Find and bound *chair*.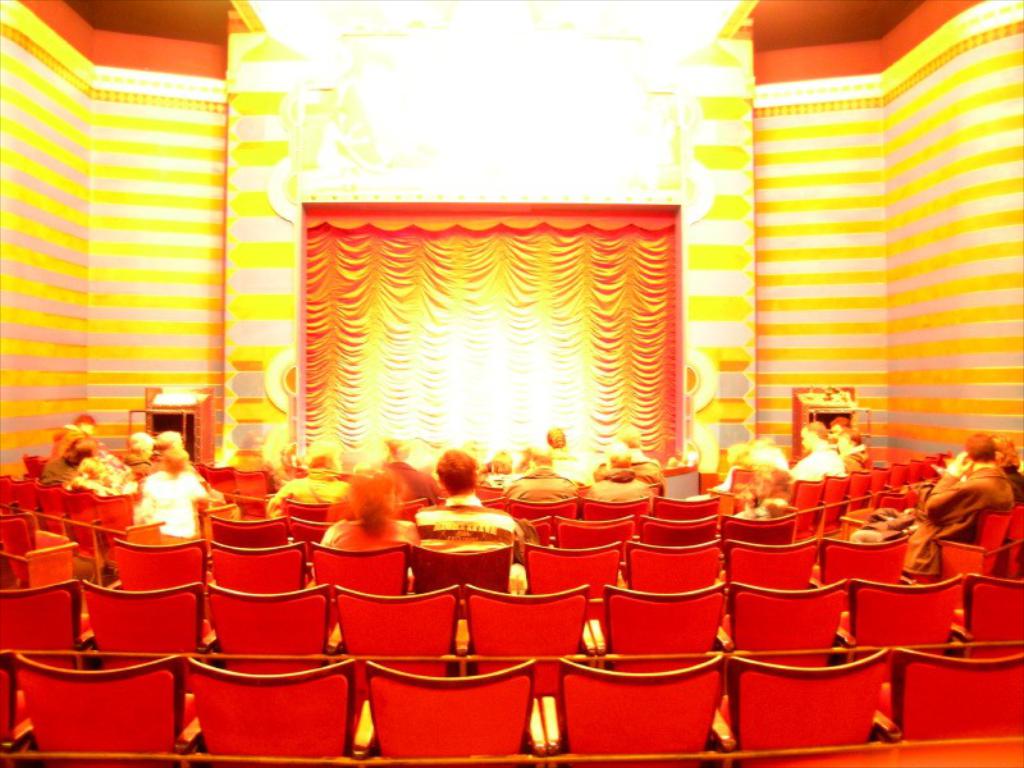
Bound: x1=0, y1=580, x2=96, y2=650.
